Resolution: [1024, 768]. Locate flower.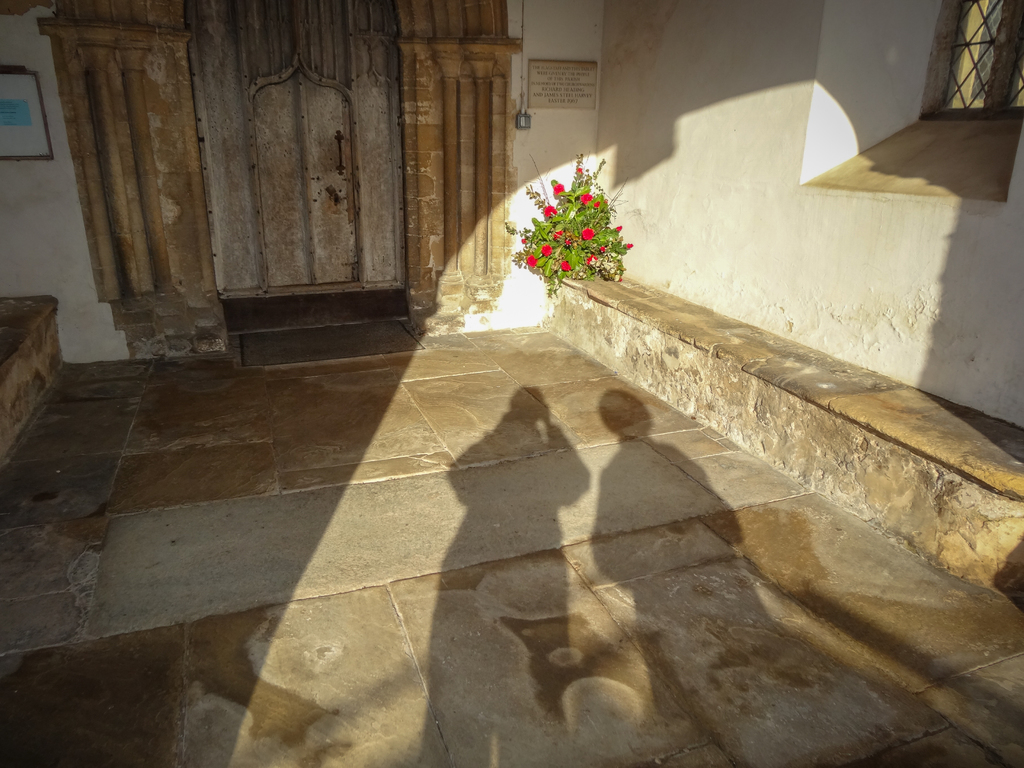
<bbox>525, 253, 537, 269</bbox>.
